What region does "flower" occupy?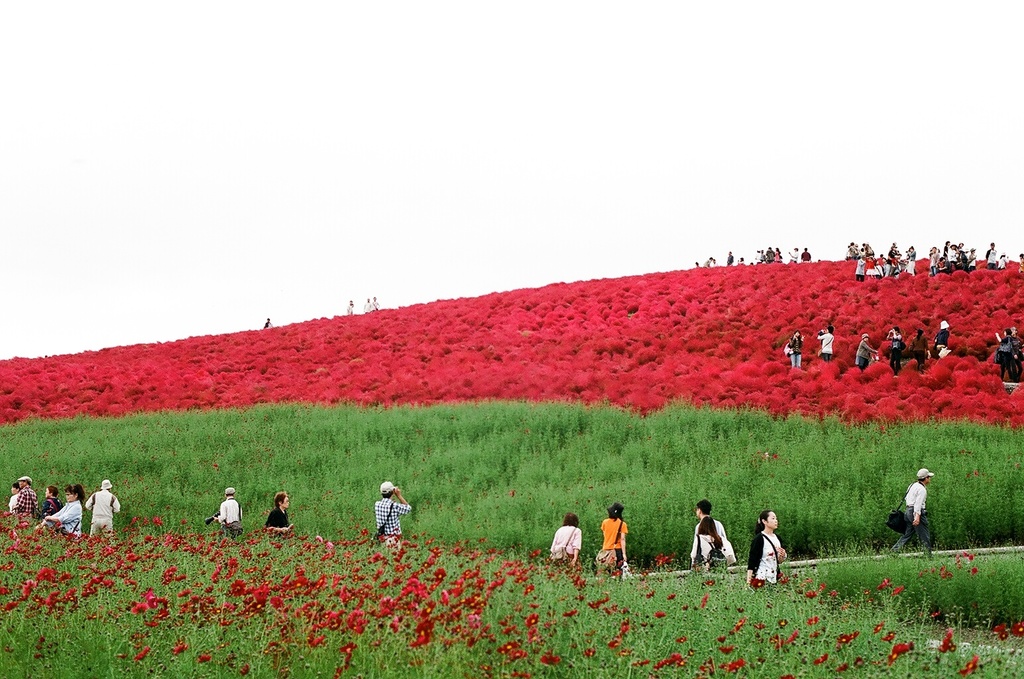
618:615:630:639.
